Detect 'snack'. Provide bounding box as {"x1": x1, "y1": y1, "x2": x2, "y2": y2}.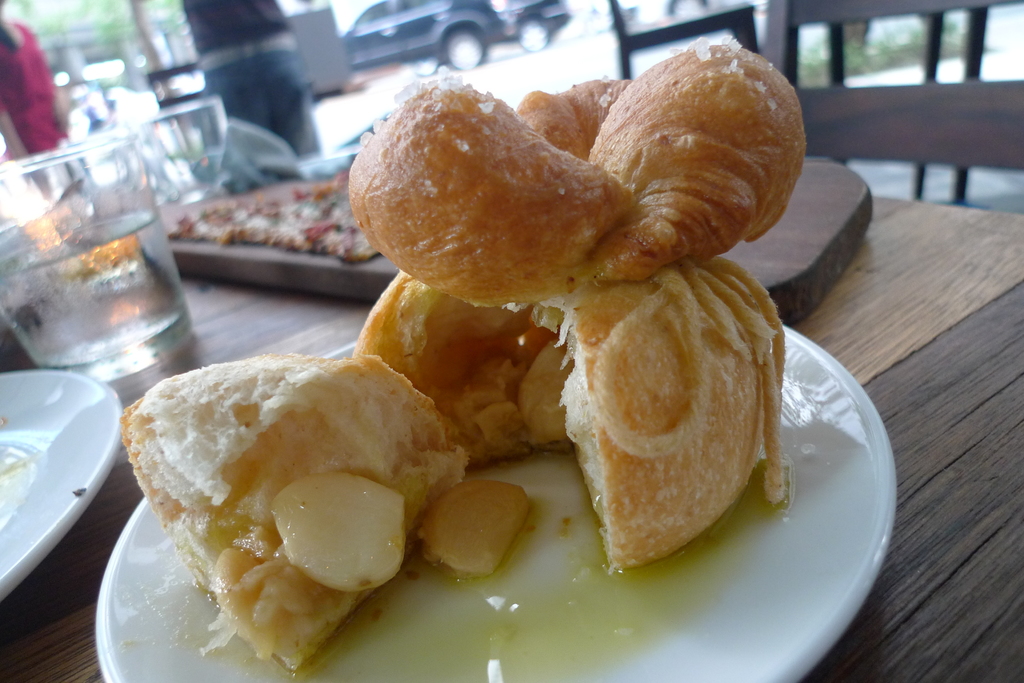
{"x1": 124, "y1": 344, "x2": 456, "y2": 661}.
